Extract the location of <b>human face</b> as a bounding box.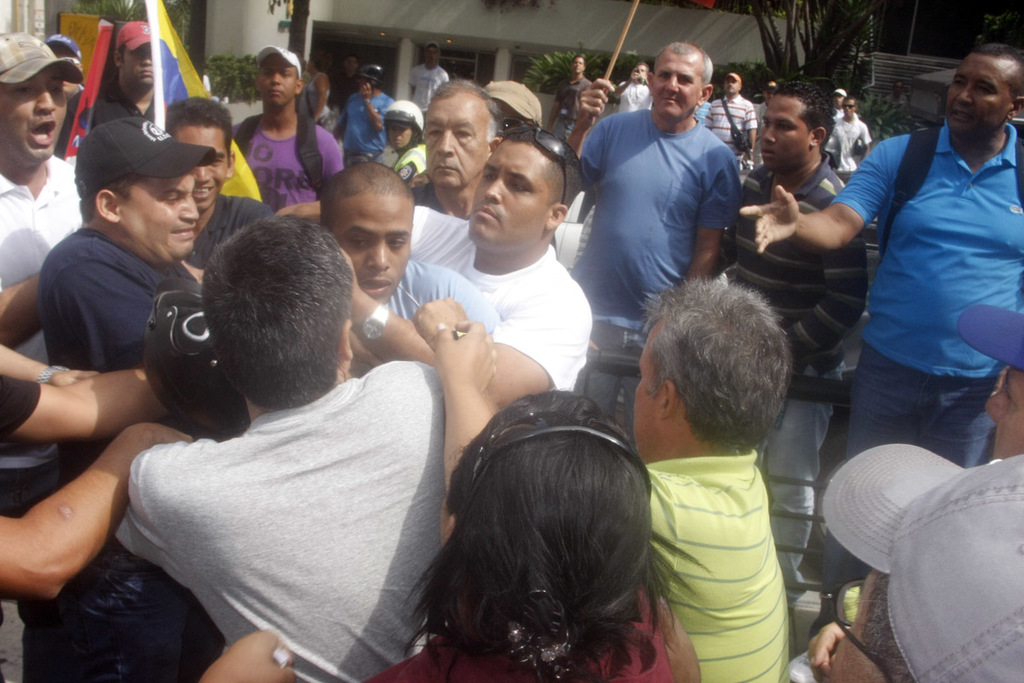
[649, 50, 704, 120].
